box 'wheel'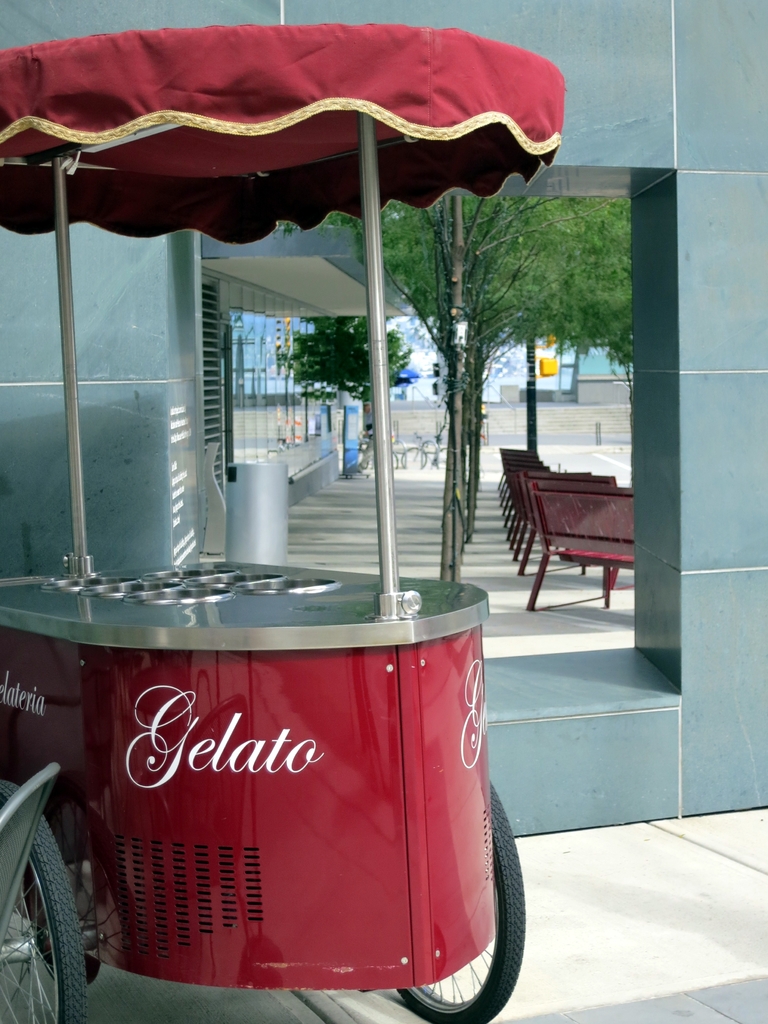
bbox=(396, 778, 527, 1023)
